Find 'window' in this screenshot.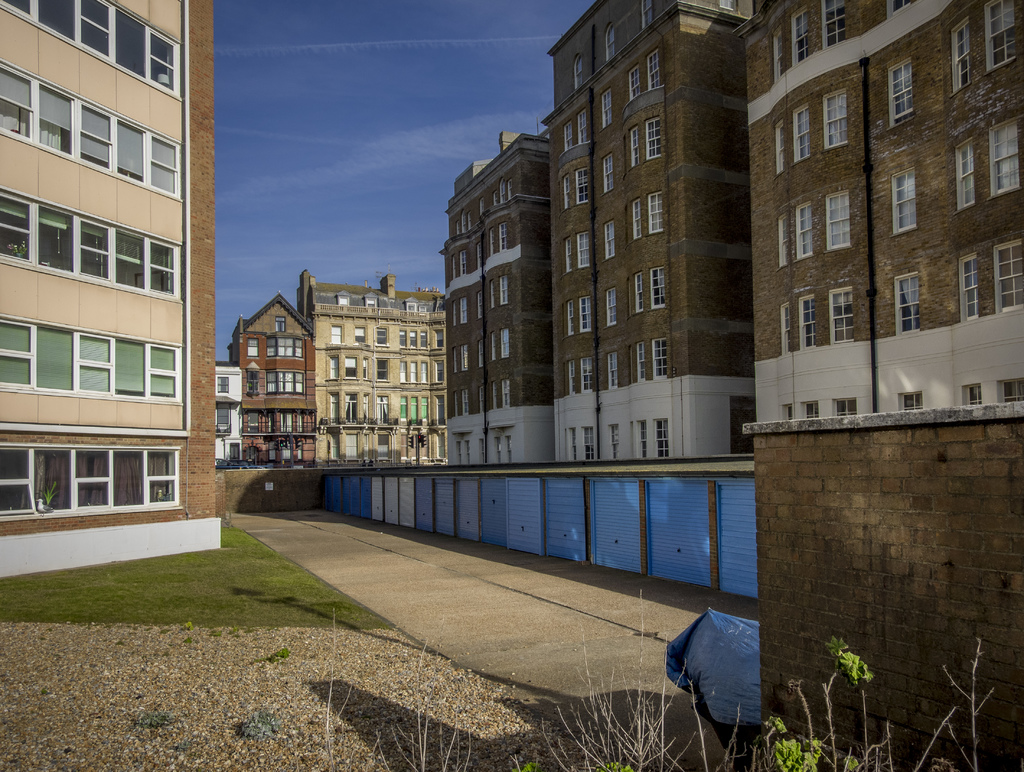
The bounding box for 'window' is crop(652, 338, 667, 381).
